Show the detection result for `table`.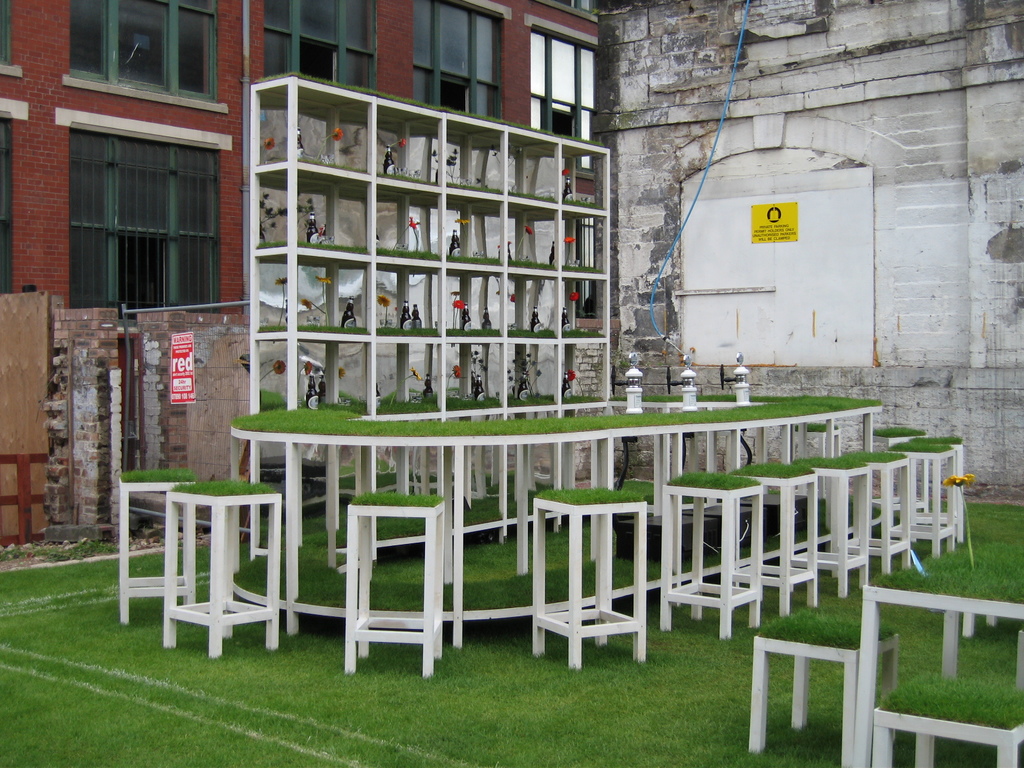
bbox(228, 378, 887, 653).
